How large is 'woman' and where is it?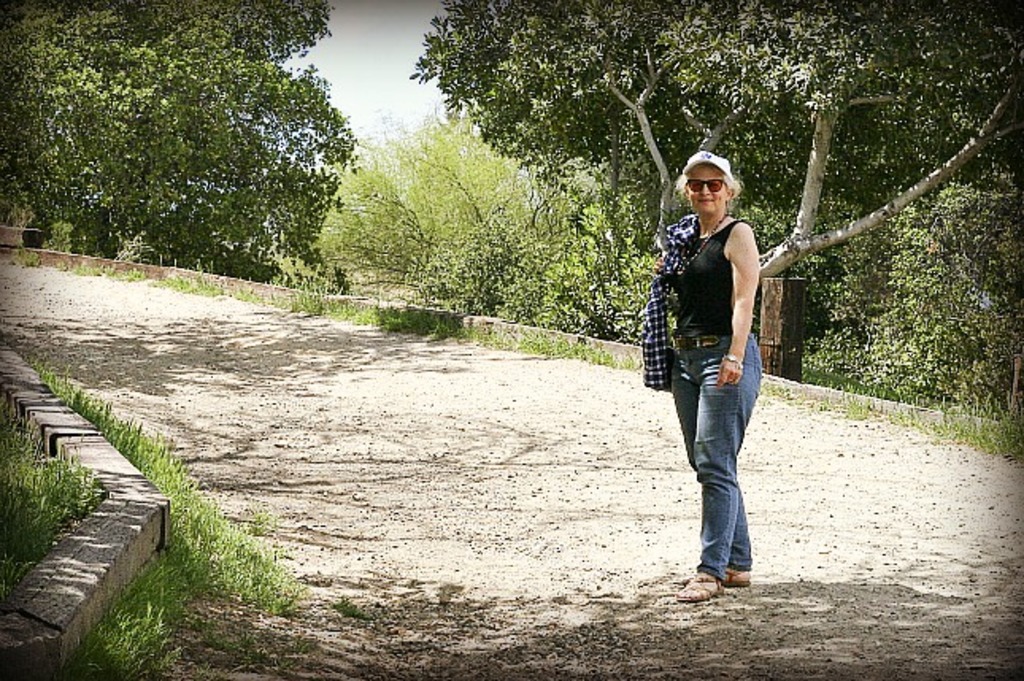
Bounding box: rect(643, 149, 757, 605).
